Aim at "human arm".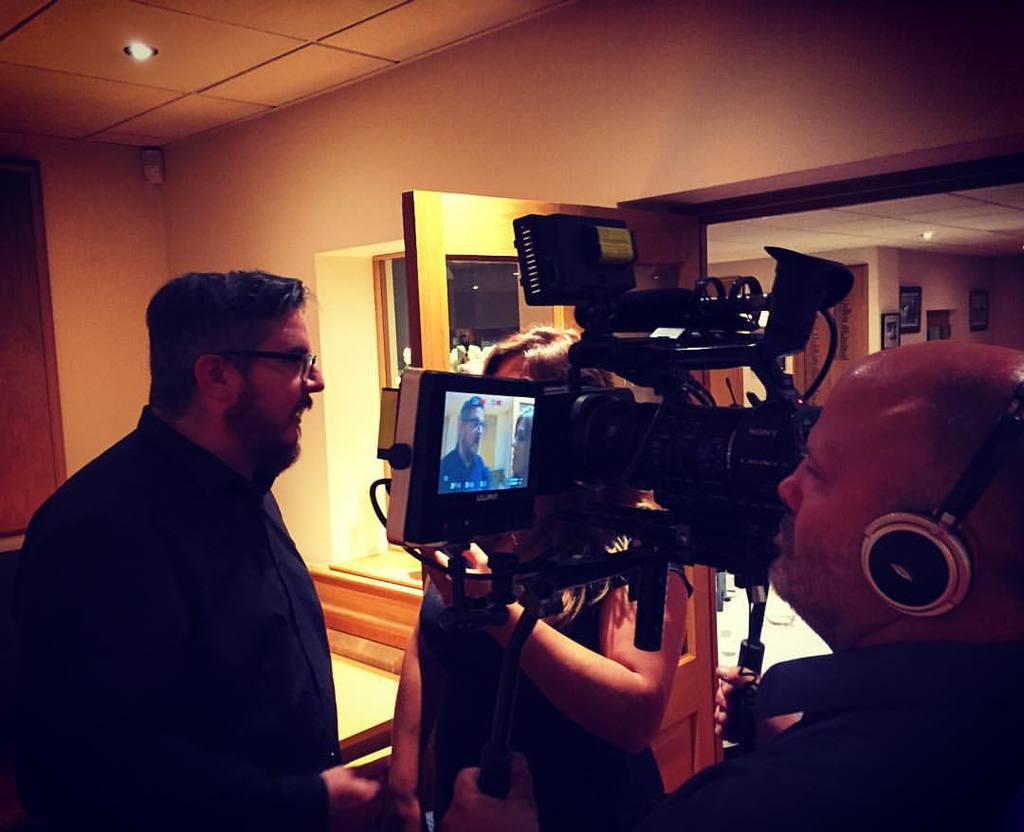
Aimed at [441, 750, 537, 831].
